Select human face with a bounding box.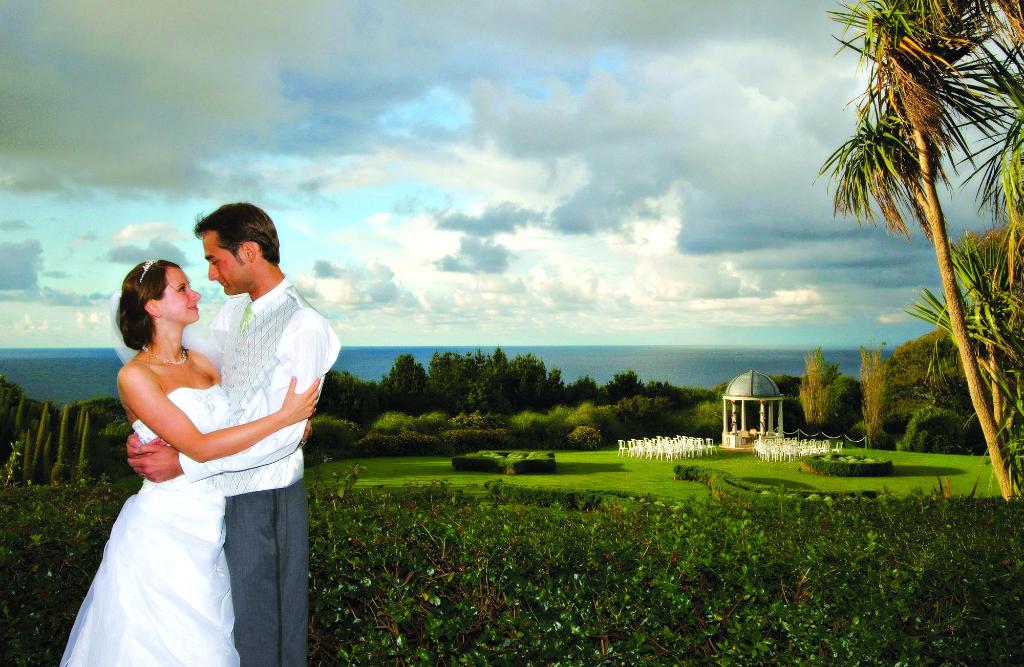
[left=202, top=229, right=241, bottom=298].
